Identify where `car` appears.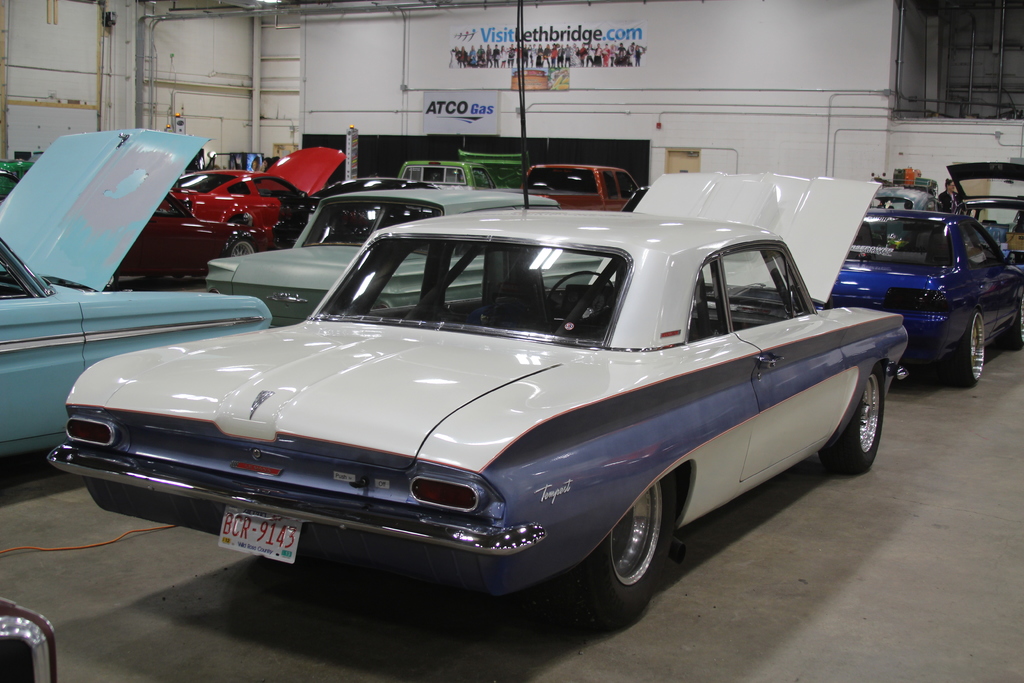
Appears at [830,209,1023,380].
